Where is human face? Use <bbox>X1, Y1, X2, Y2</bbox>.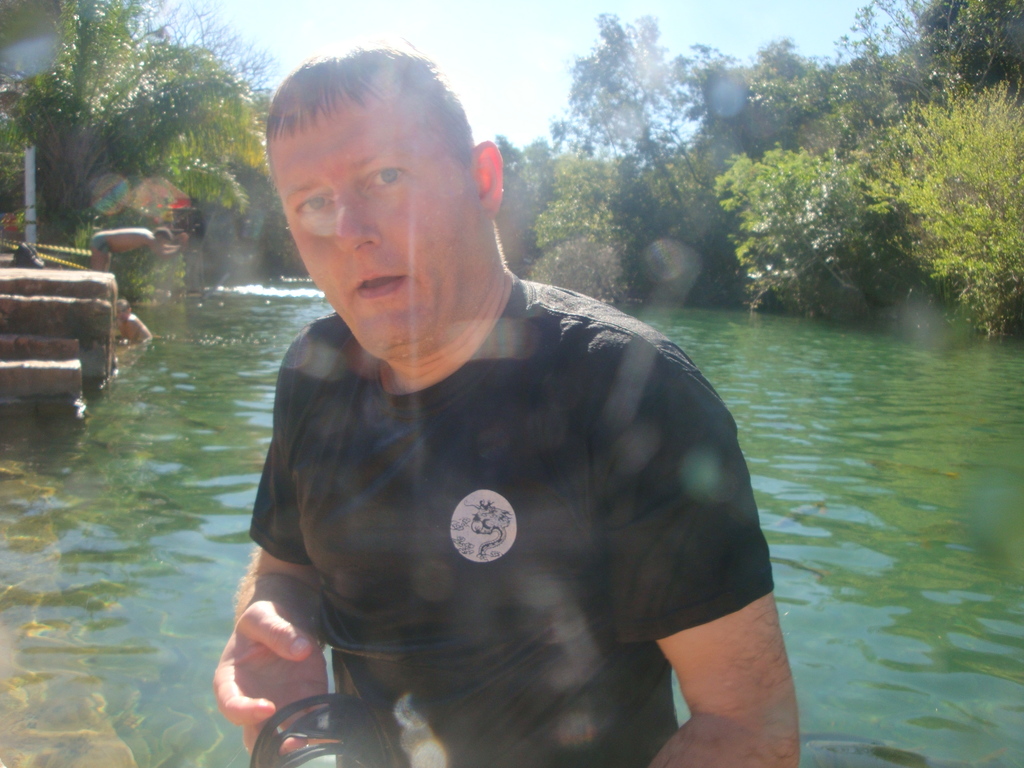
<bbox>266, 95, 477, 361</bbox>.
